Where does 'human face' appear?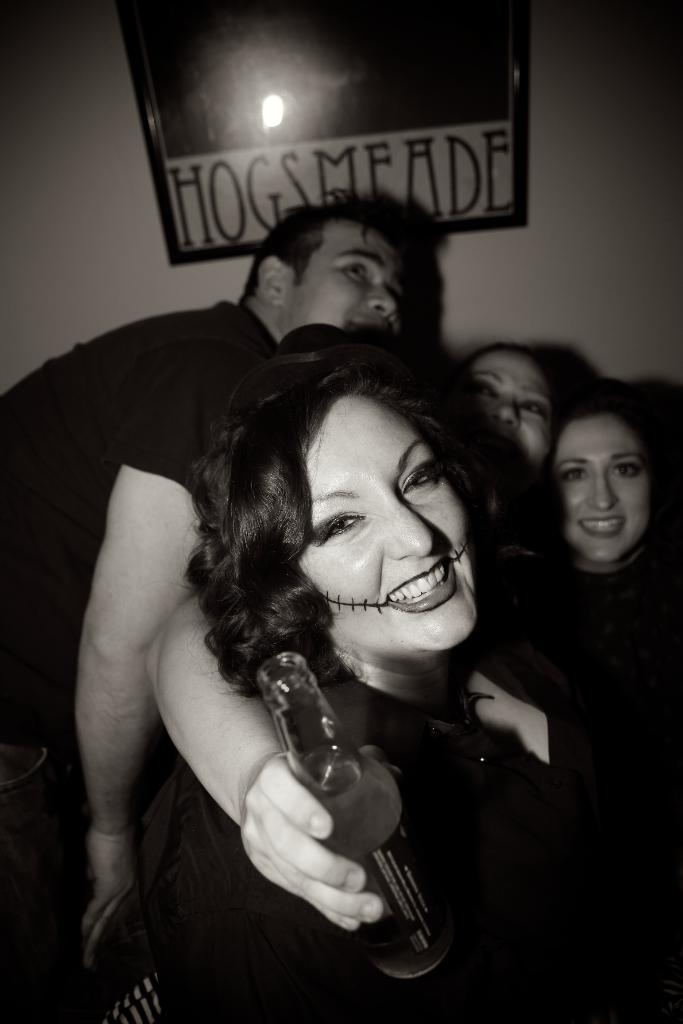
Appears at [left=305, top=402, right=483, bottom=646].
